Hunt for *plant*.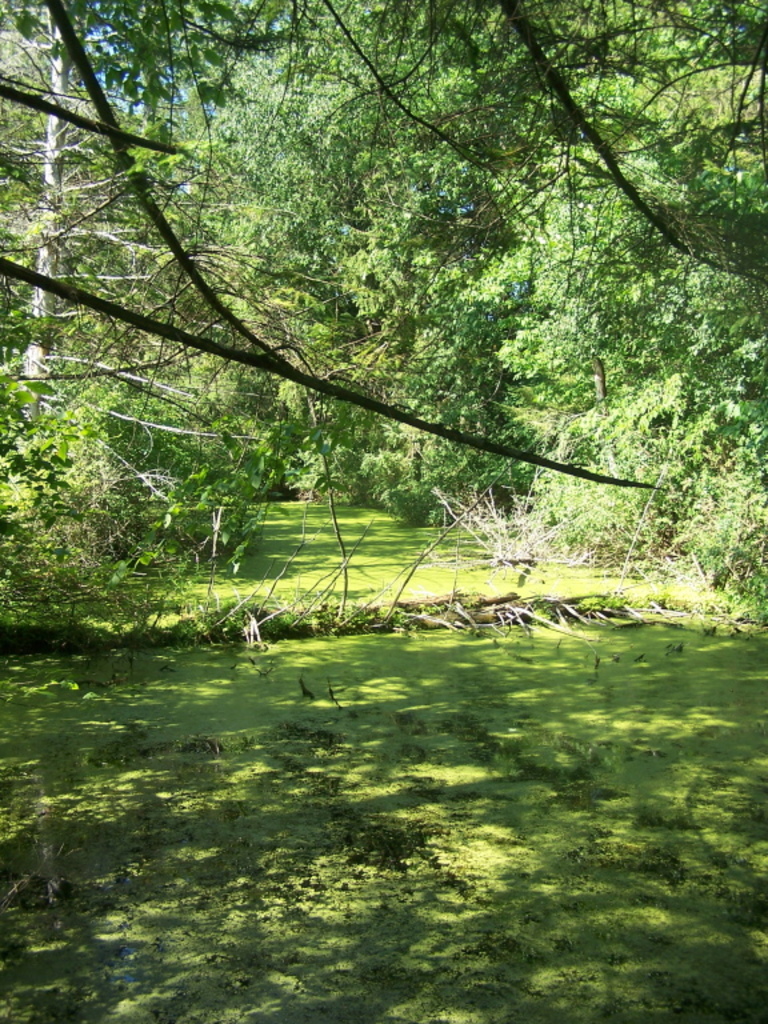
Hunted down at BBox(0, 491, 313, 651).
